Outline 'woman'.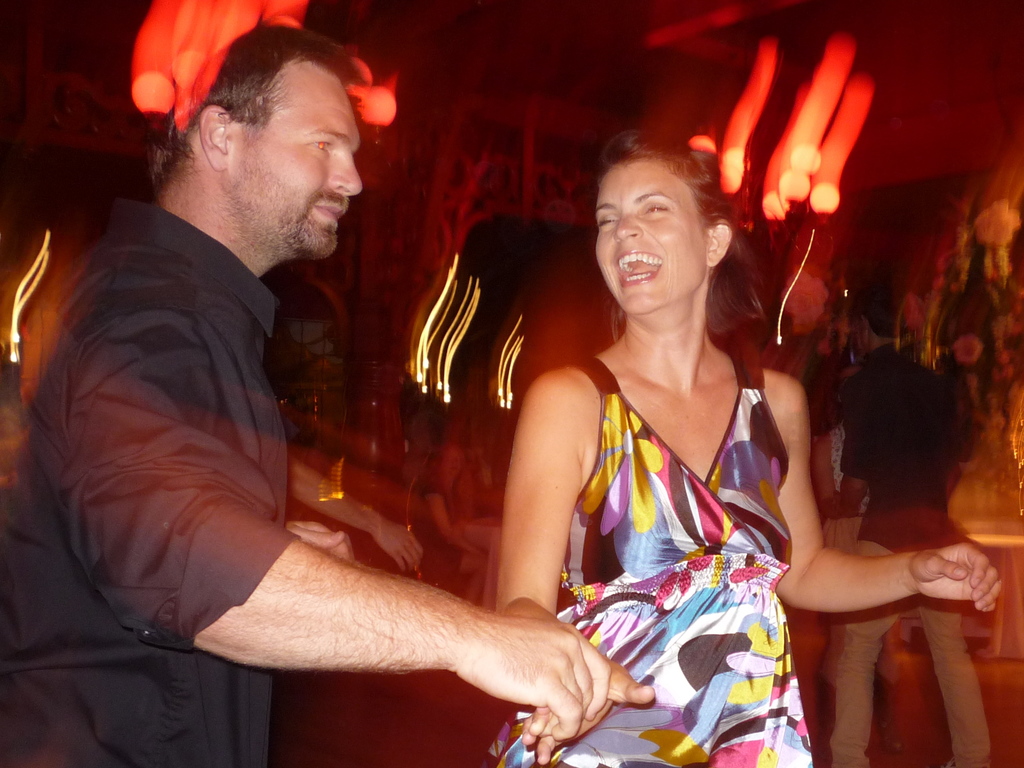
Outline: x1=495 y1=139 x2=839 y2=737.
